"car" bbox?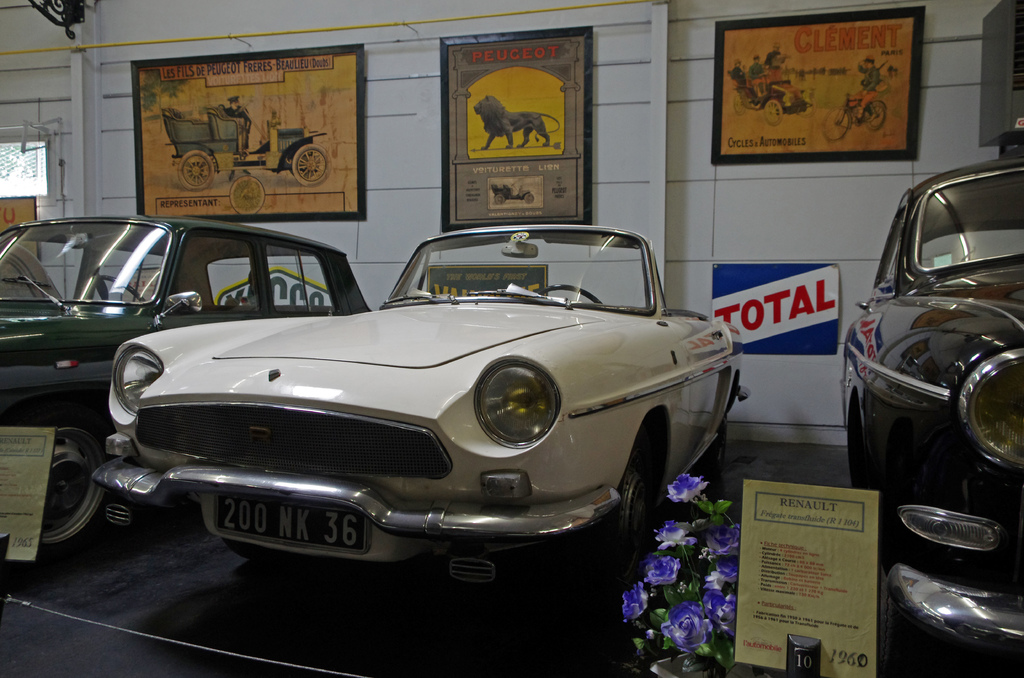
(839,154,1023,677)
